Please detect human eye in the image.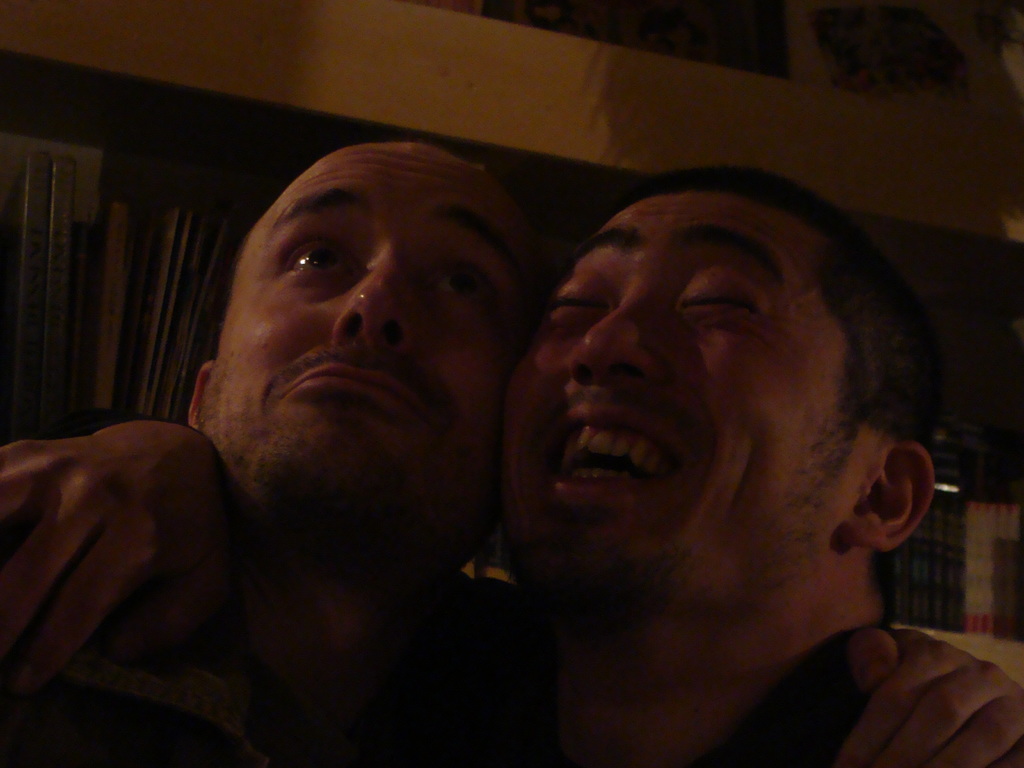
<bbox>425, 245, 493, 307</bbox>.
